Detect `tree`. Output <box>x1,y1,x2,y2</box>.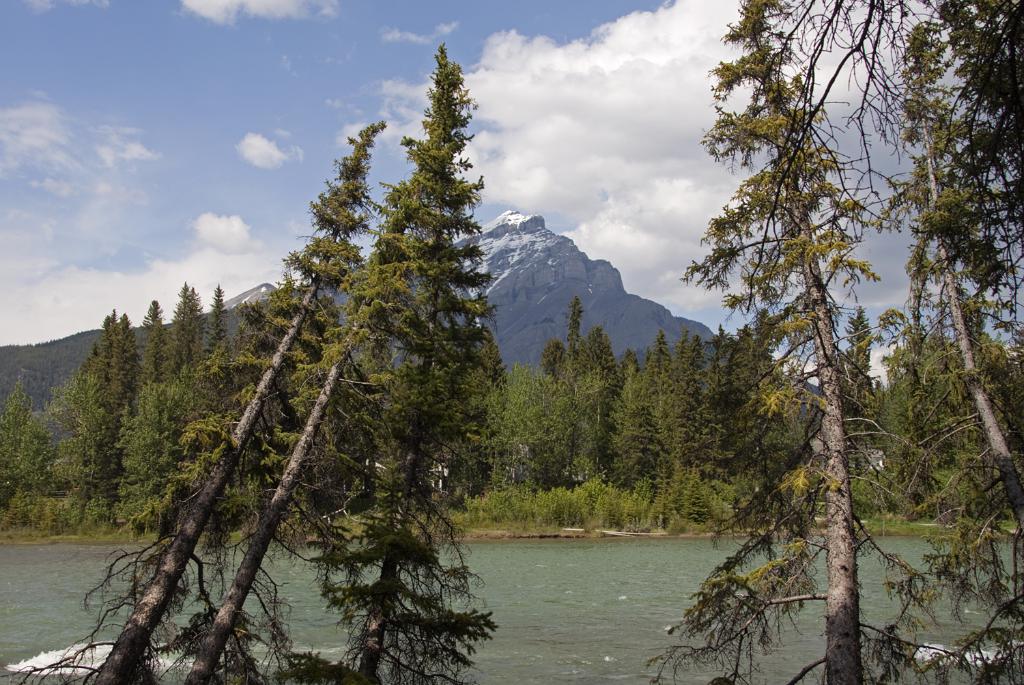
<box>10,117,393,684</box>.
